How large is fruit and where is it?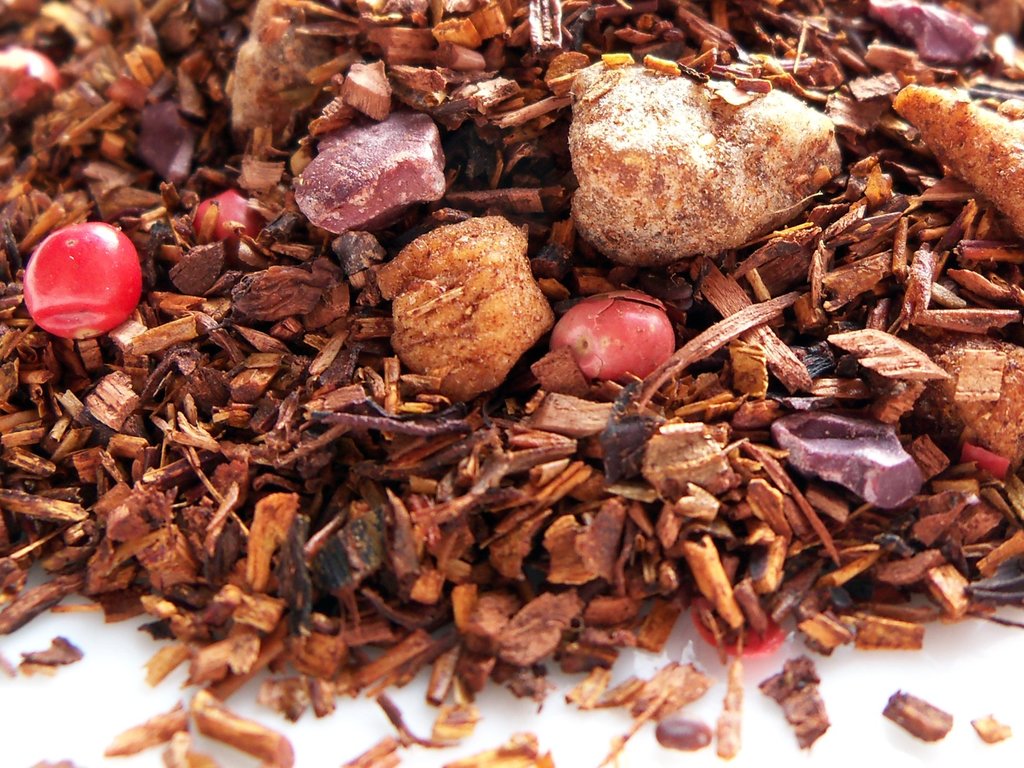
Bounding box: <bbox>186, 192, 266, 253</bbox>.
